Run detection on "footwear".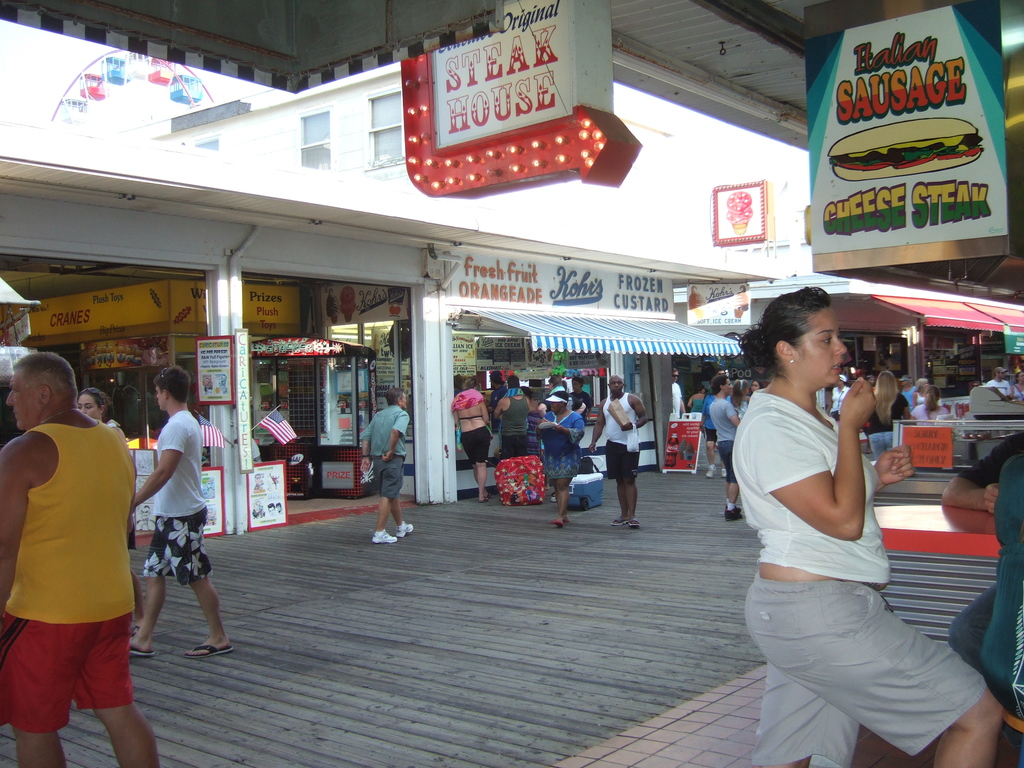
Result: <box>726,508,738,519</box>.
